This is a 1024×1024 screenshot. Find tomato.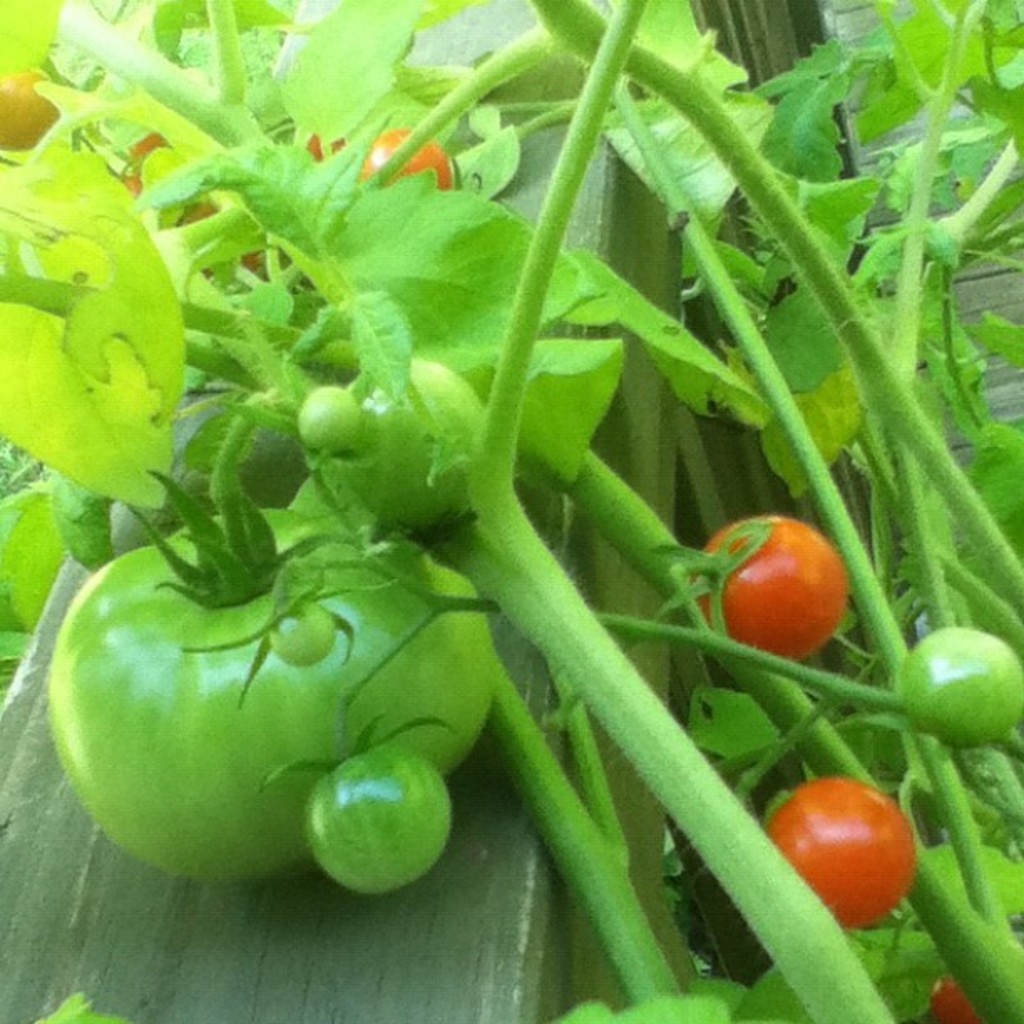
Bounding box: [893,626,1021,736].
